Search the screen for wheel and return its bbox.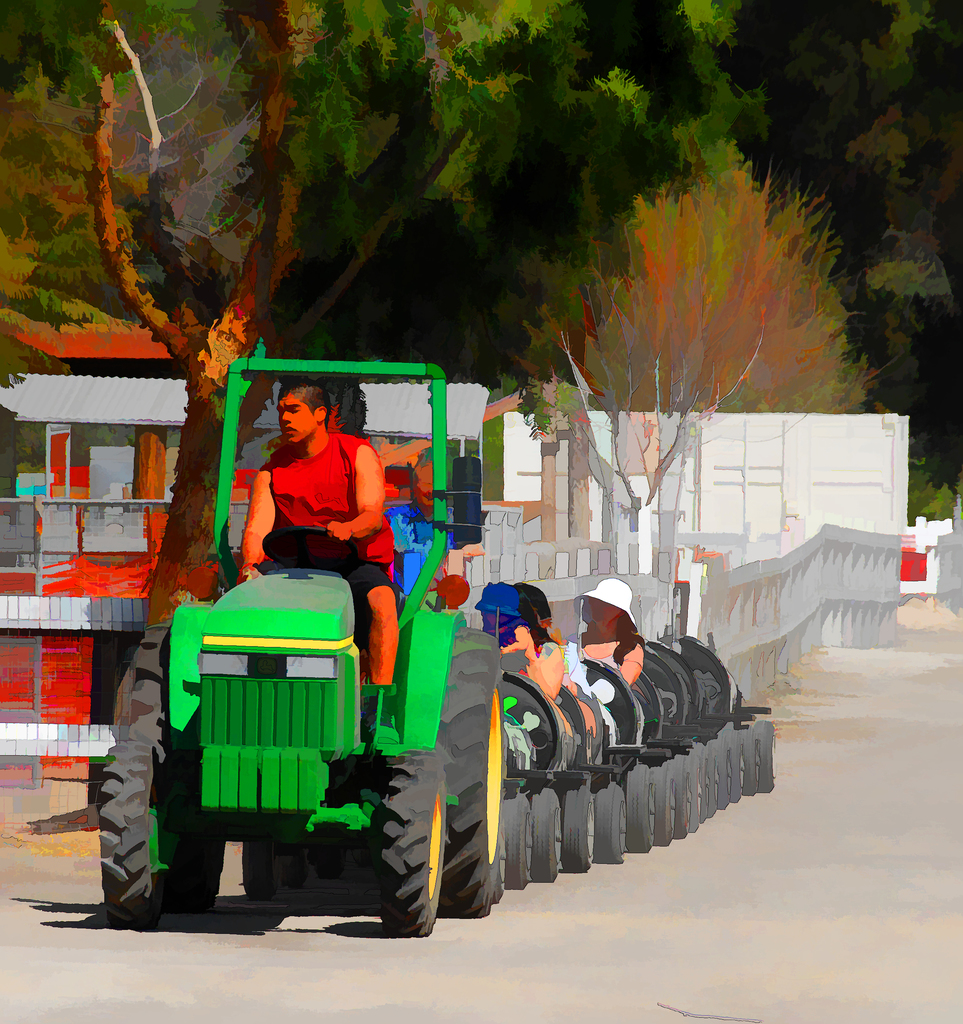
Found: x1=531, y1=791, x2=561, y2=882.
